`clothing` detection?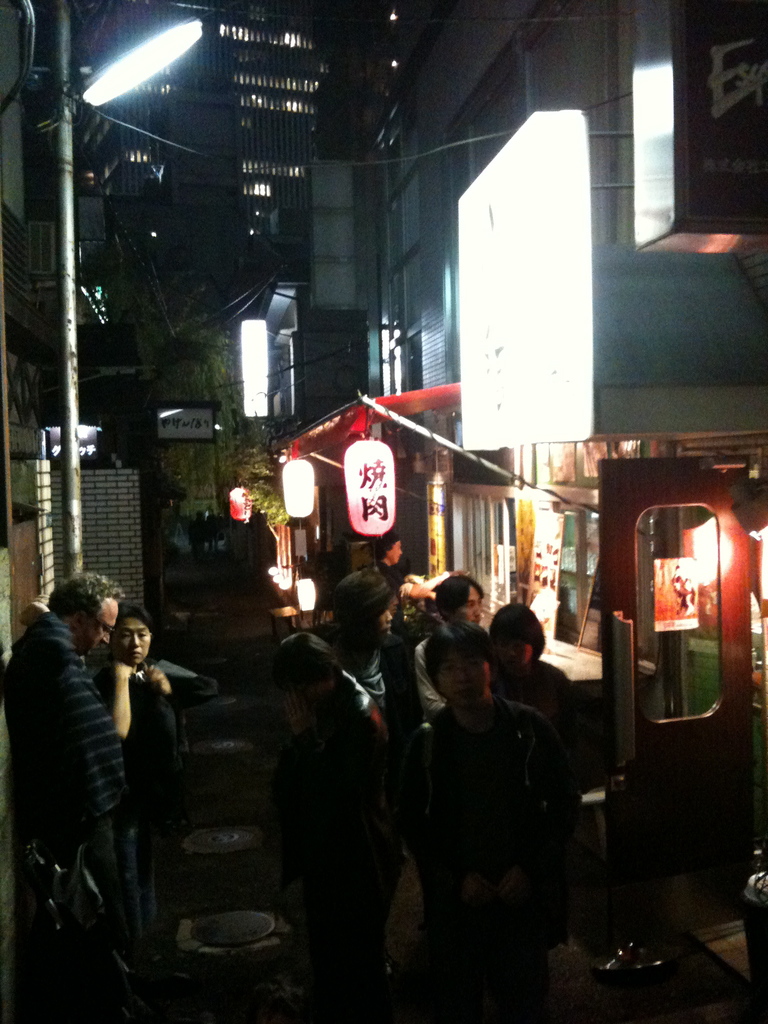
bbox(90, 659, 191, 968)
